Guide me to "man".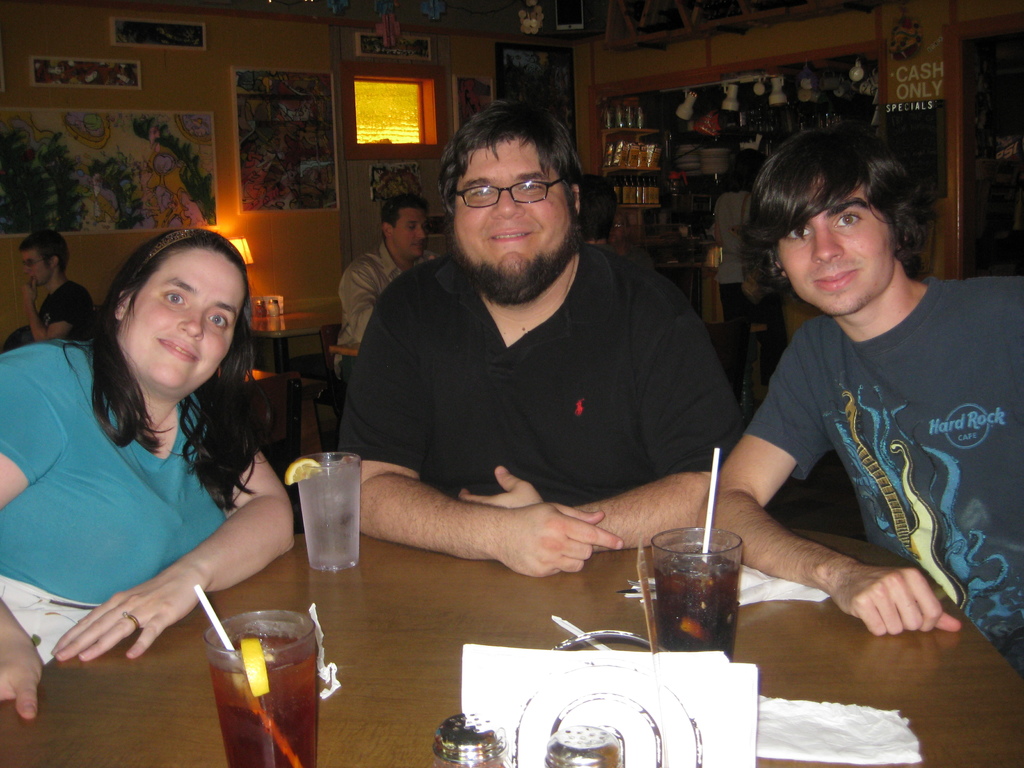
Guidance: [left=692, top=116, right=1012, bottom=678].
